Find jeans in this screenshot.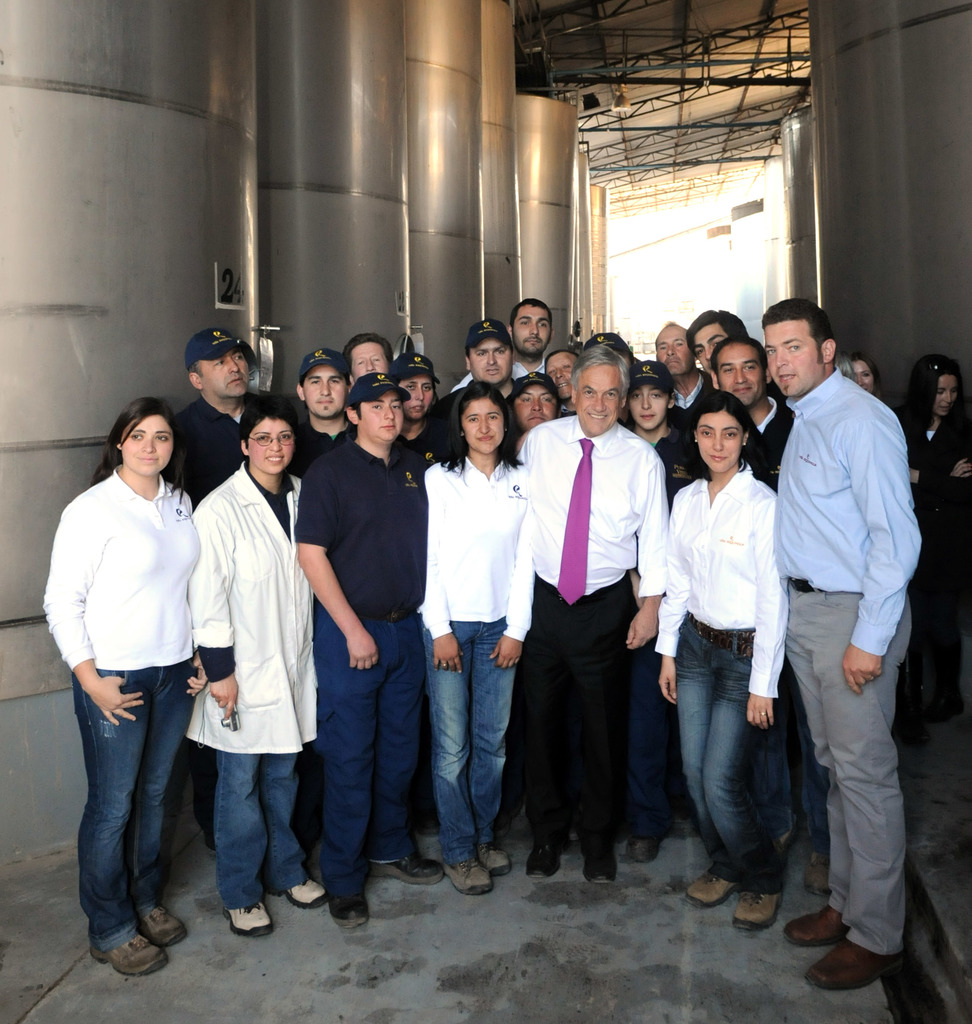
The bounding box for jeans is crop(70, 651, 200, 957).
